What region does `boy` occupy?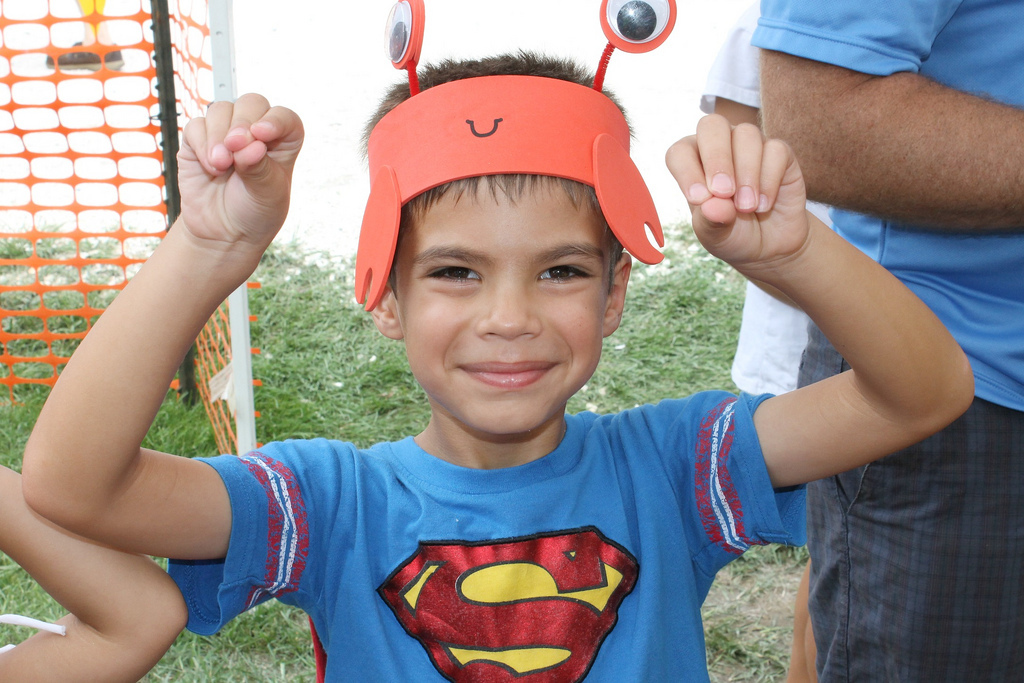
117,64,864,647.
